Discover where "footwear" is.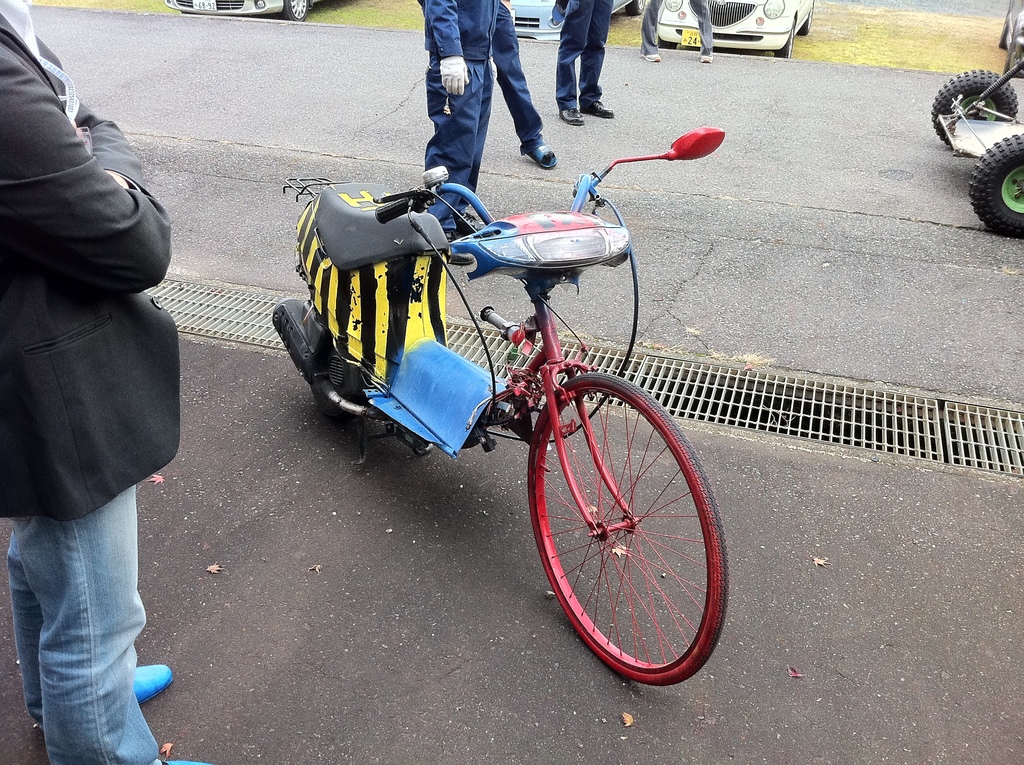
Discovered at left=700, top=55, right=711, bottom=60.
